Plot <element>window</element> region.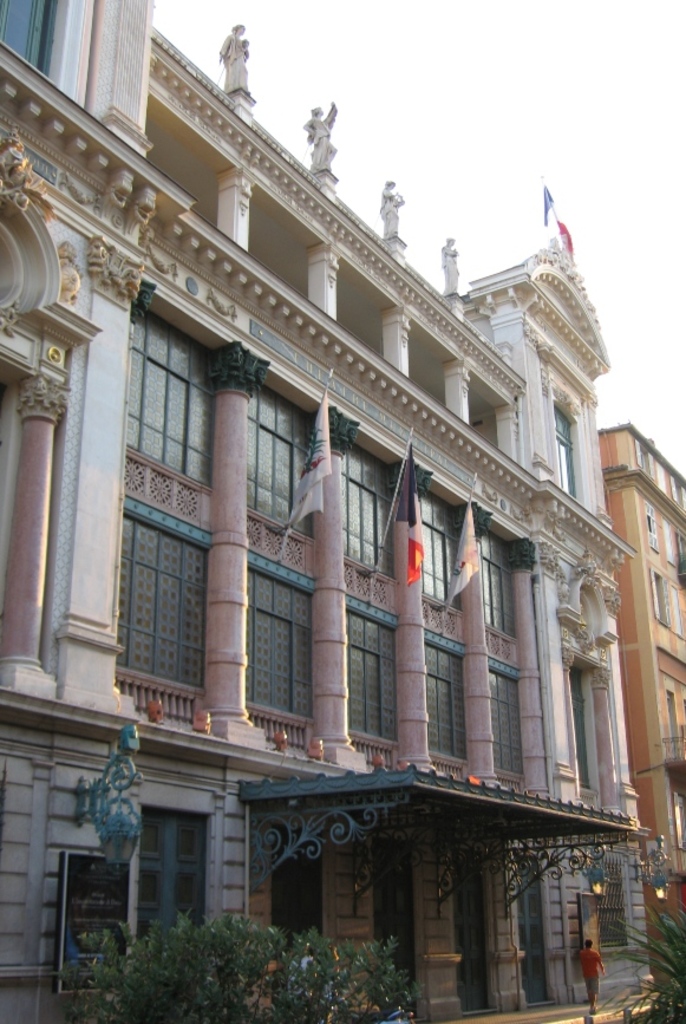
Plotted at 640, 445, 660, 476.
